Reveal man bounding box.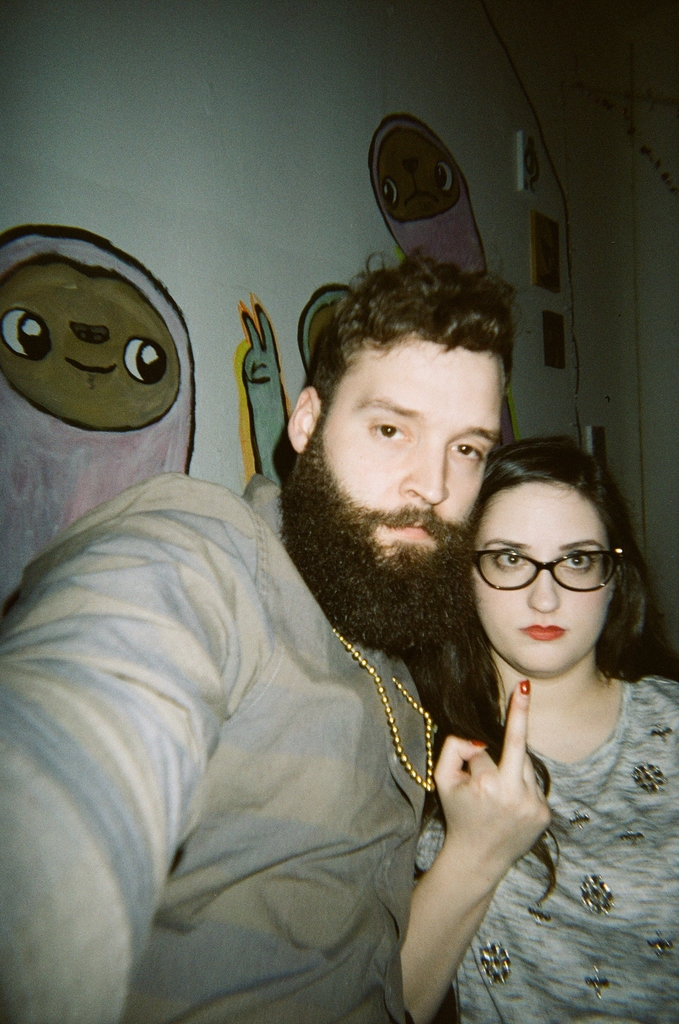
Revealed: rect(0, 248, 515, 1023).
